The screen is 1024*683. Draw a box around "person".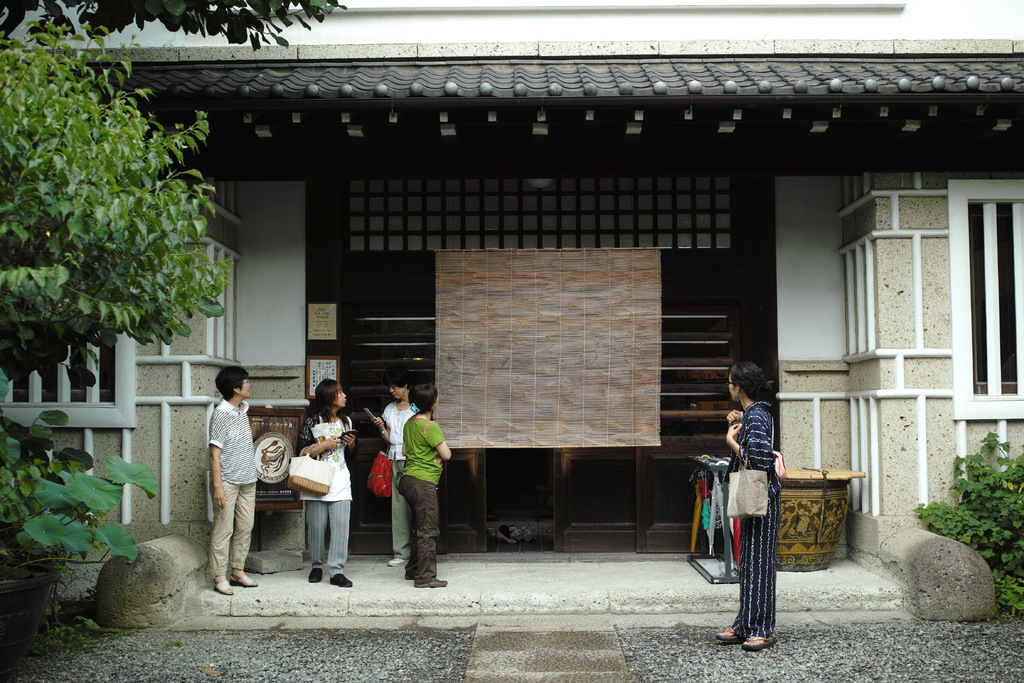
box=[205, 363, 260, 599].
